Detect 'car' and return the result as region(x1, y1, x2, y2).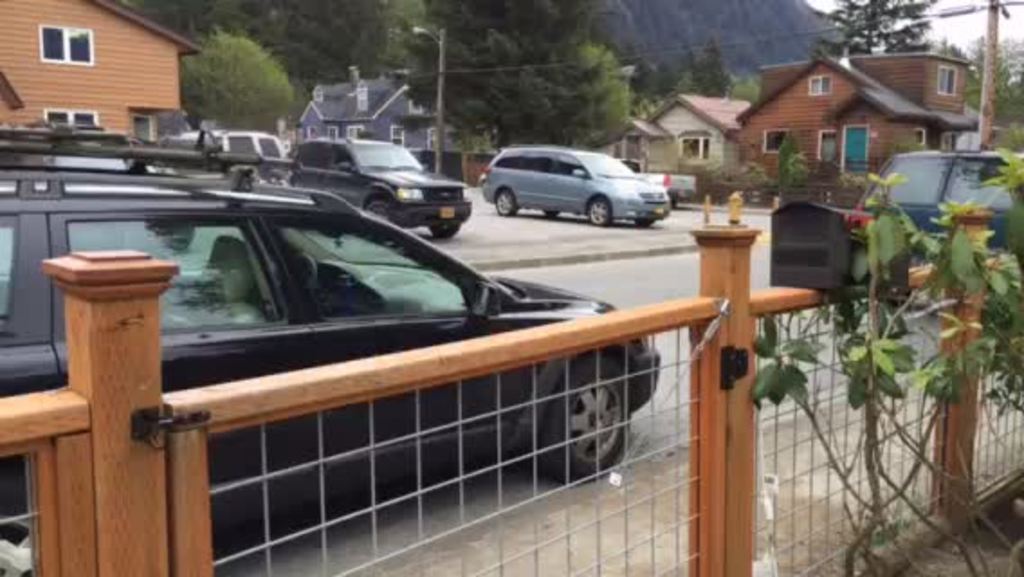
region(833, 135, 1015, 296).
